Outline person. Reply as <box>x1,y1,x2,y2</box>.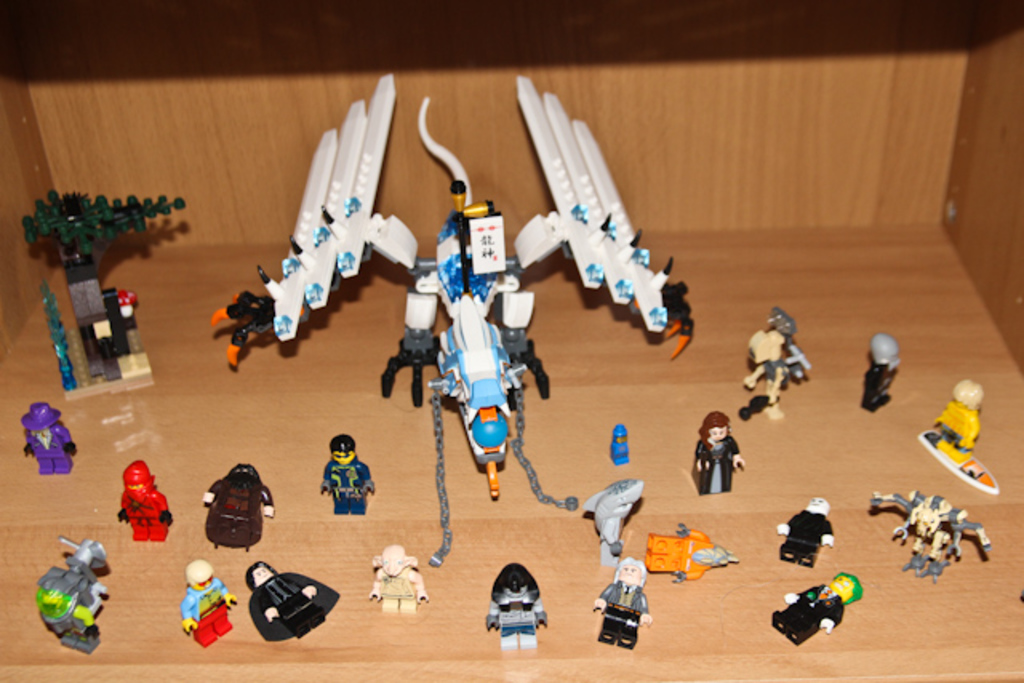
<box>182,560,230,649</box>.
